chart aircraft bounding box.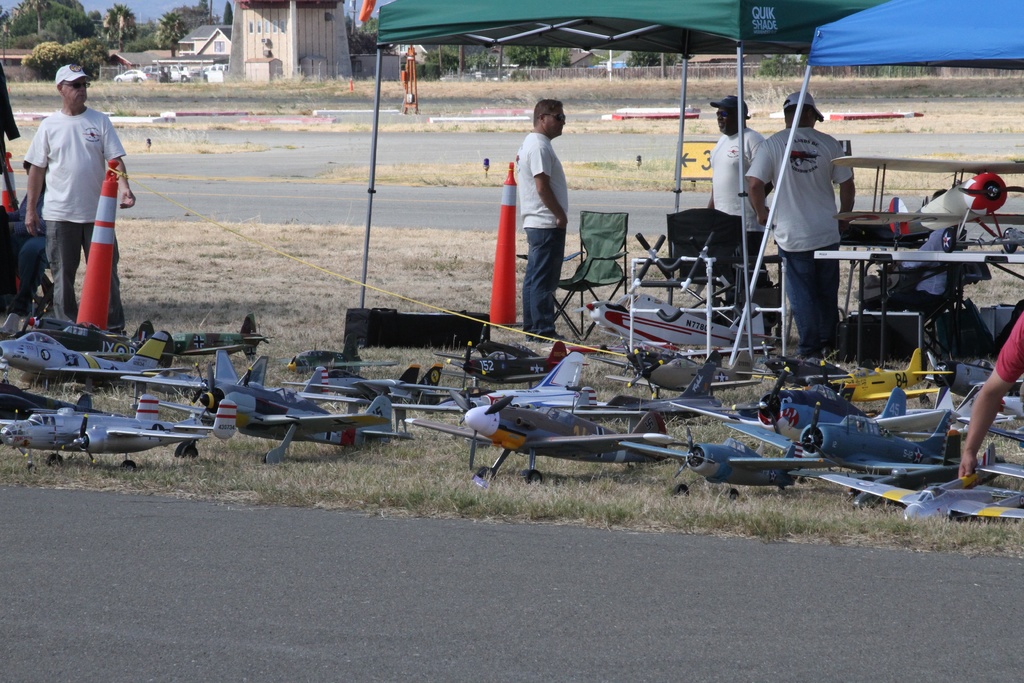
Charted: 428:349:564:391.
